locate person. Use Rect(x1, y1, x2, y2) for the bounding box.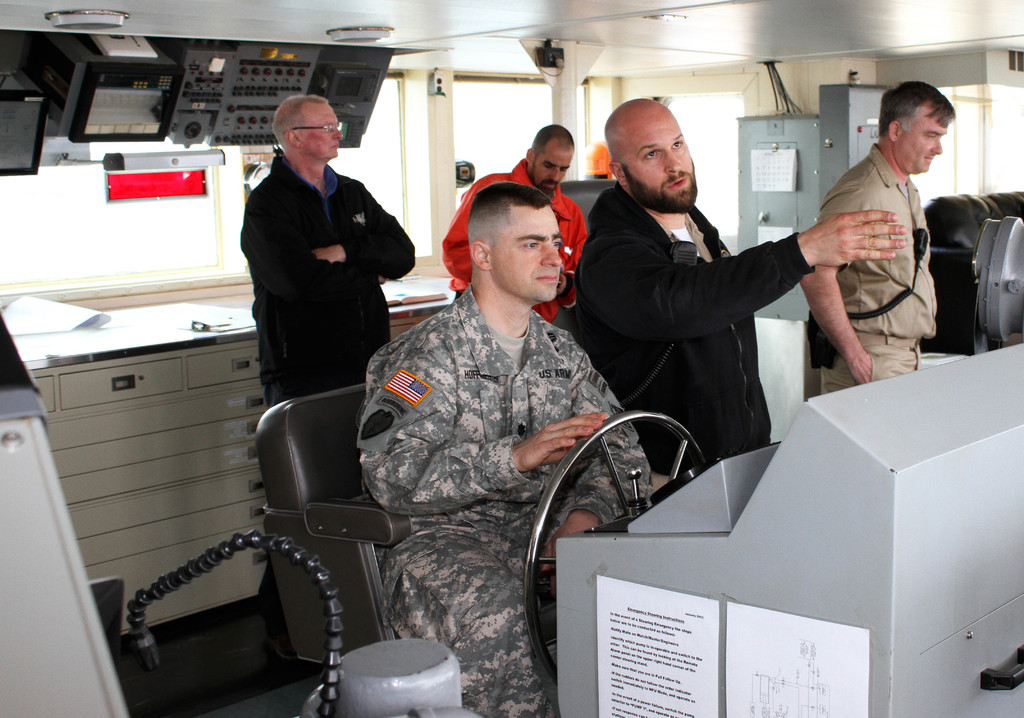
Rect(798, 78, 953, 394).
